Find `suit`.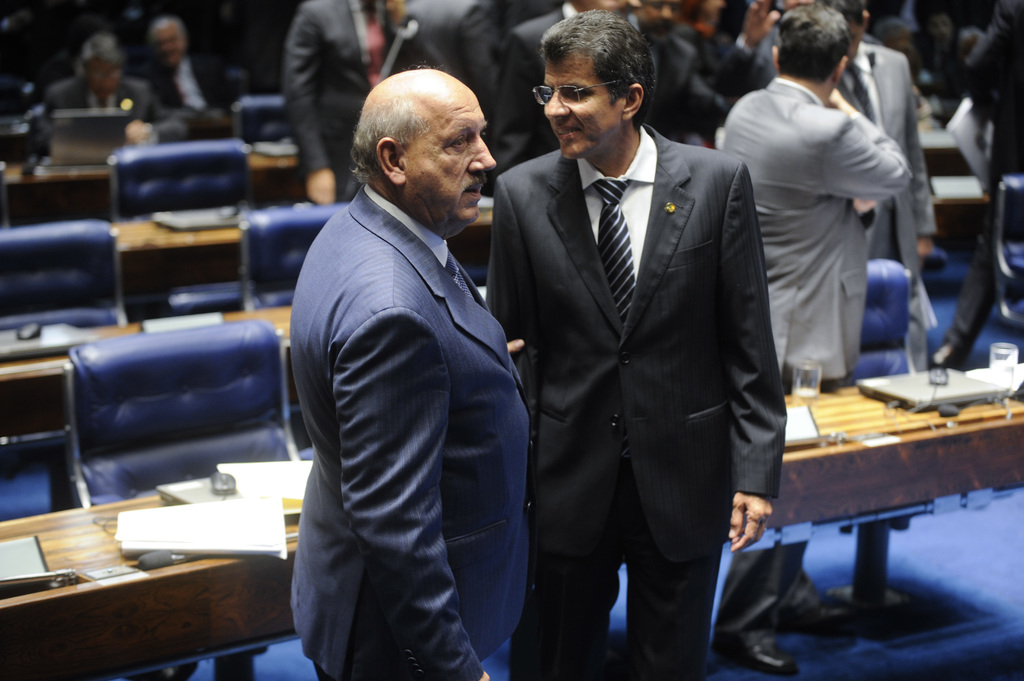
x1=716 y1=21 x2=936 y2=375.
